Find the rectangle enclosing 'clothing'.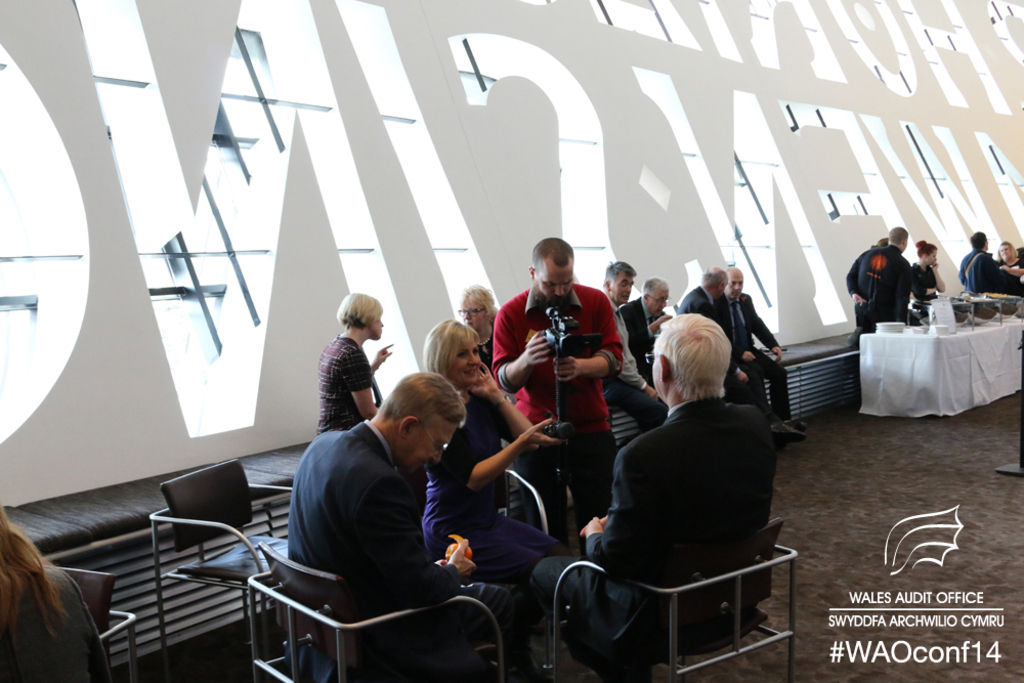
x1=958 y1=248 x2=992 y2=297.
